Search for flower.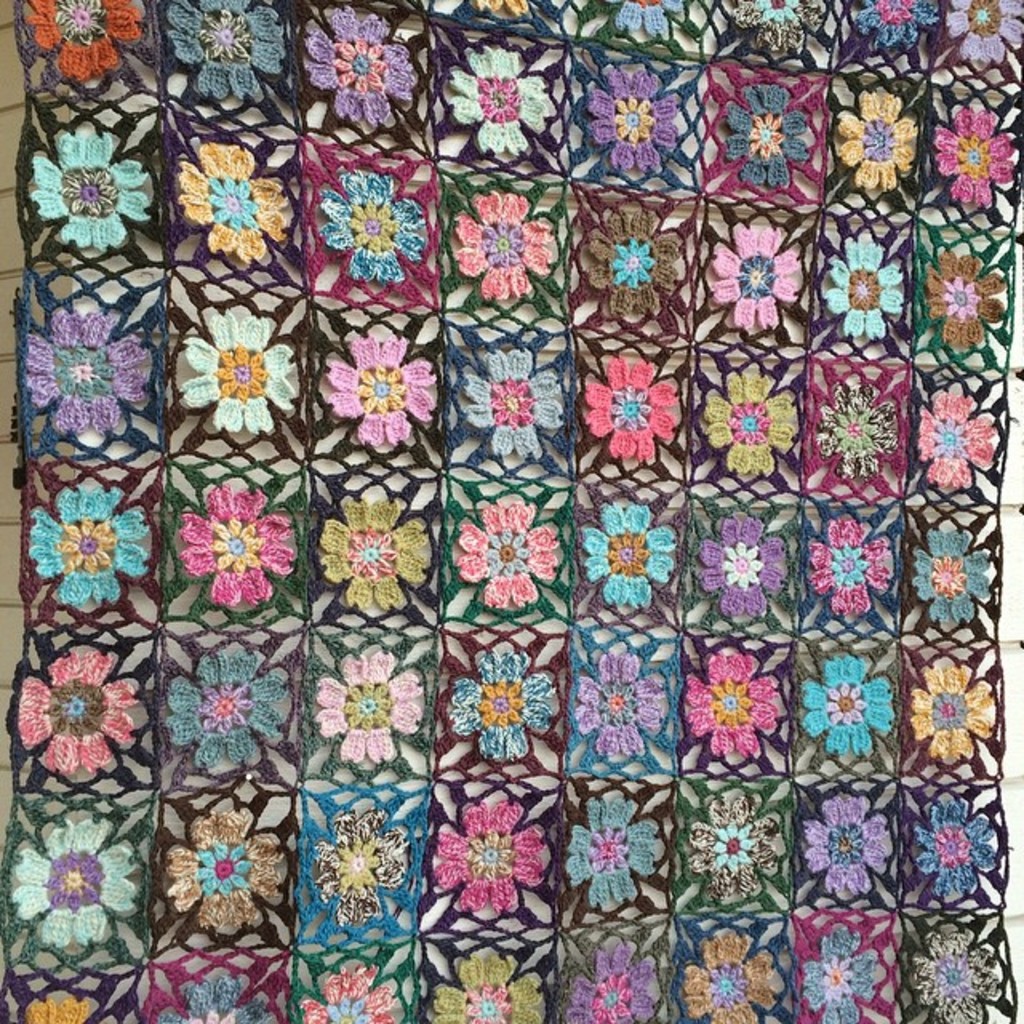
Found at (165,0,288,110).
